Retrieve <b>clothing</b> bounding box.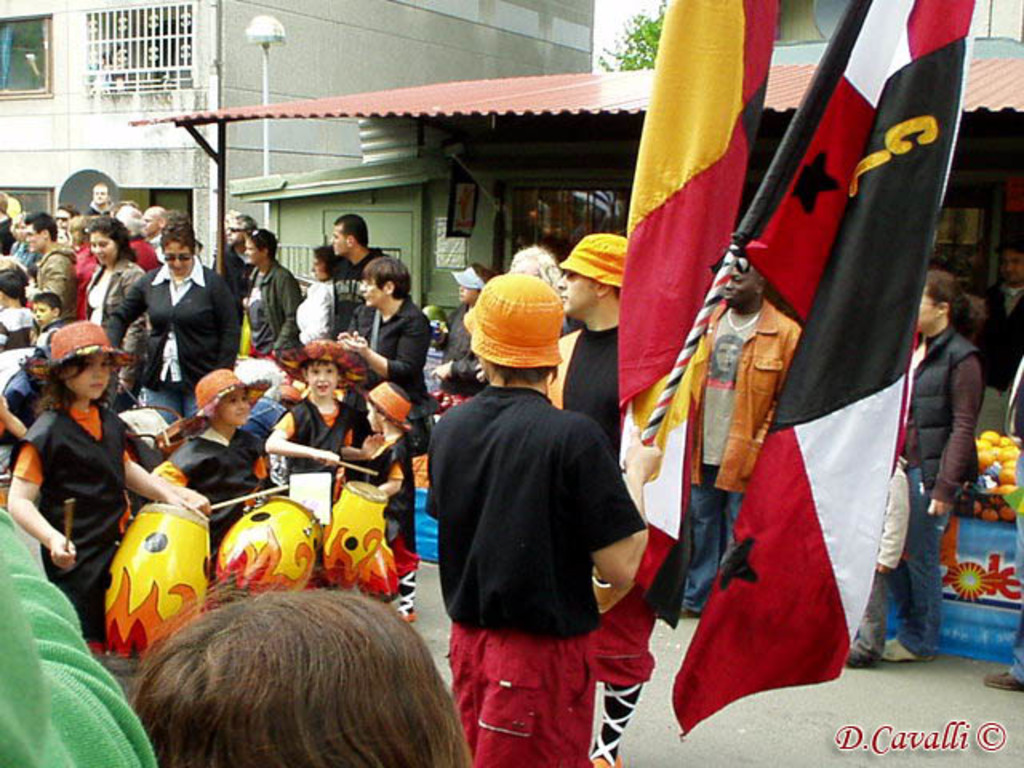
Bounding box: <box>301,280,331,341</box>.
